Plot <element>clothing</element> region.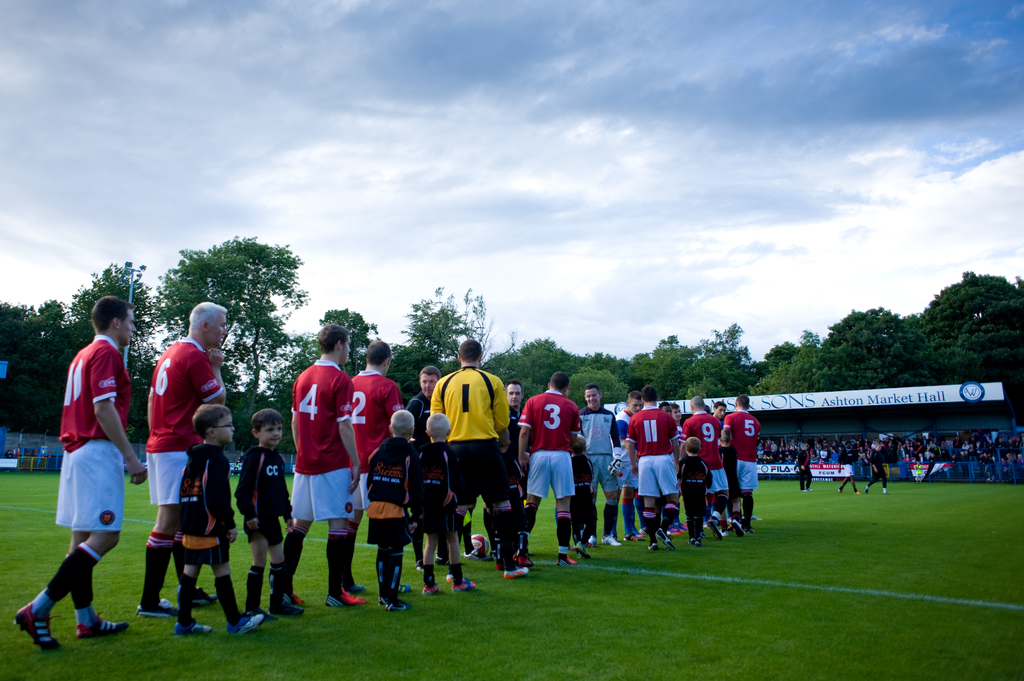
Plotted at 684:410:723:493.
